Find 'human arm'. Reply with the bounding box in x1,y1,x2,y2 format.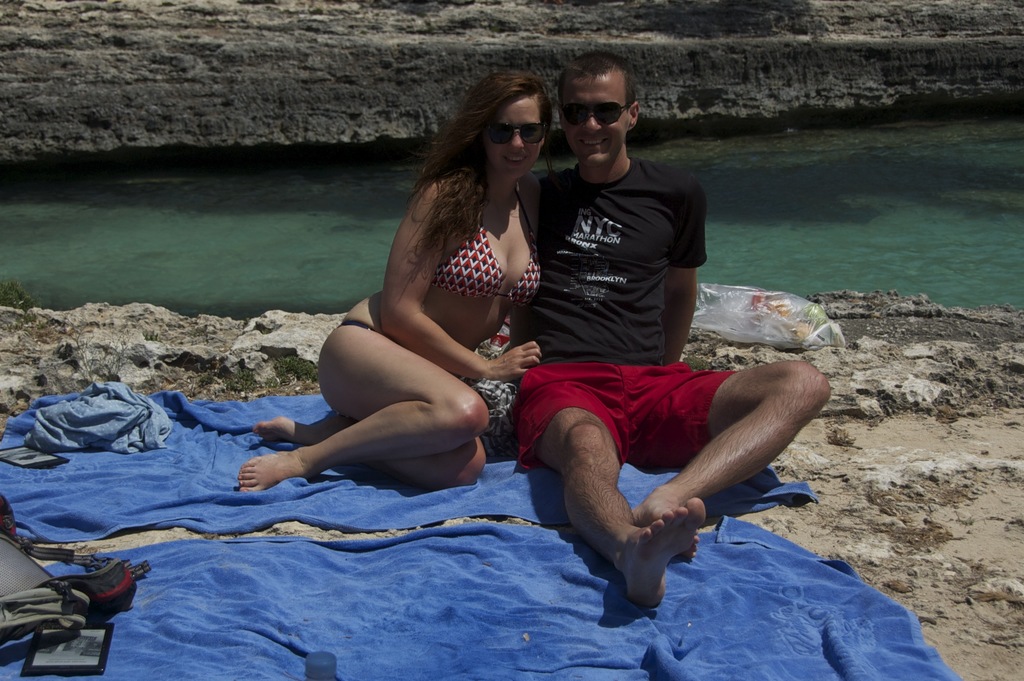
662,180,706,368.
